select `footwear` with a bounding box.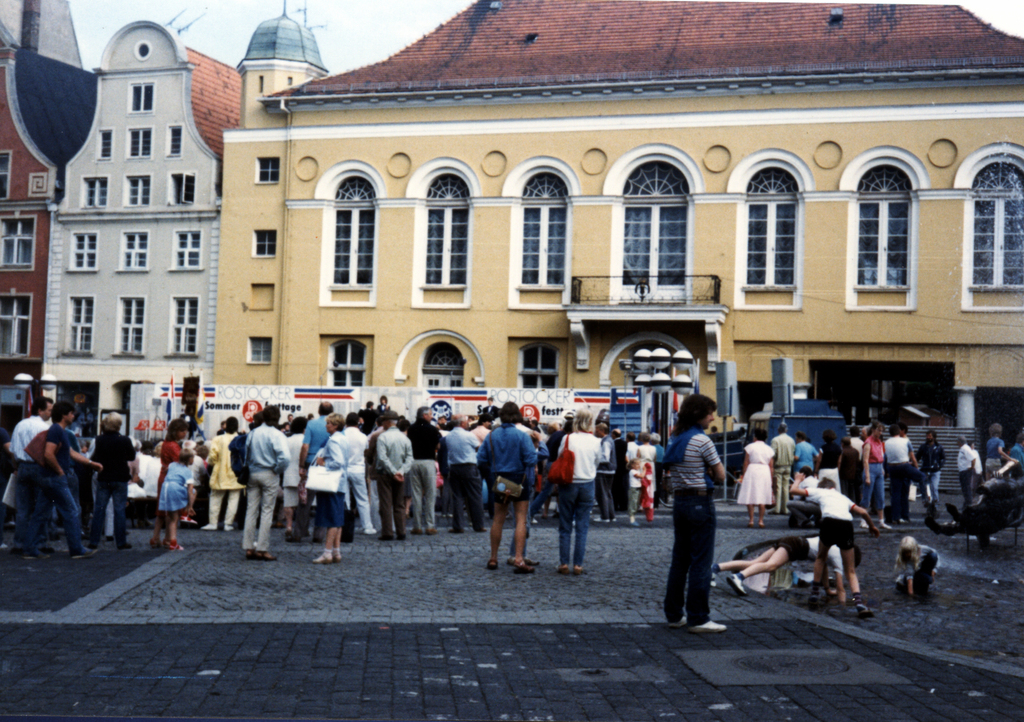
575/564/588/576.
